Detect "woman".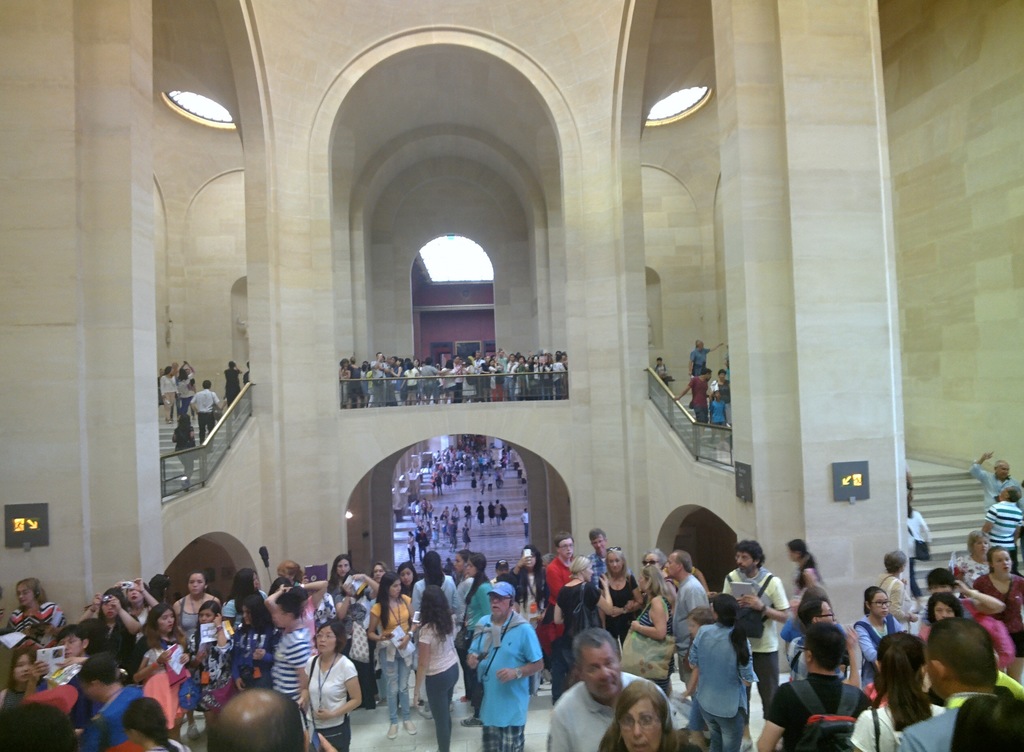
Detected at 300:617:356:751.
